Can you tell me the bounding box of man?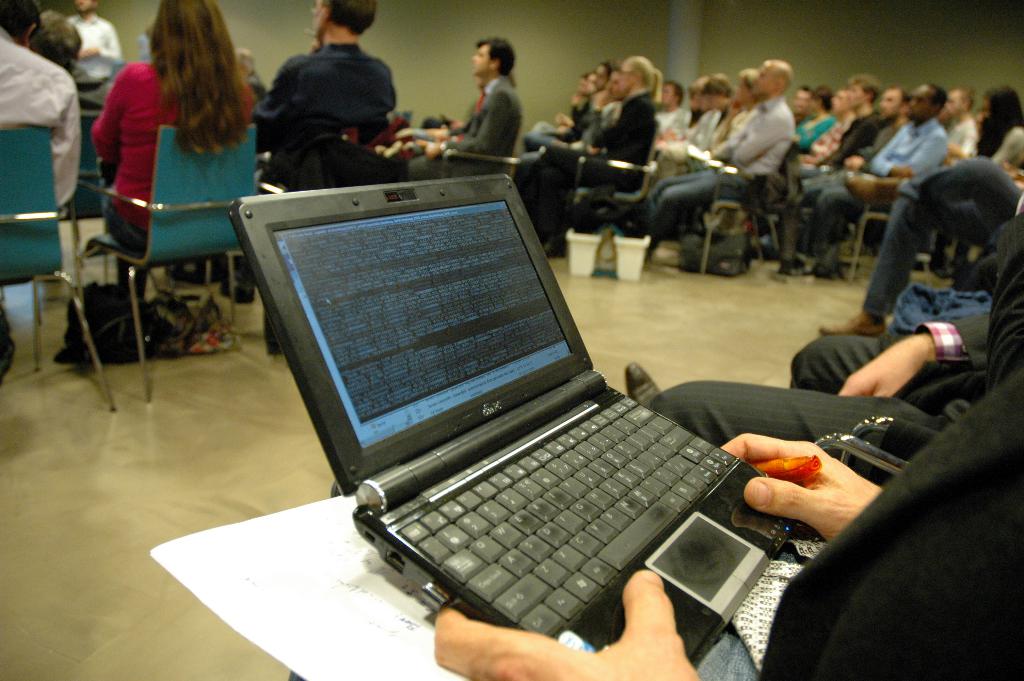
locate(824, 155, 1023, 331).
